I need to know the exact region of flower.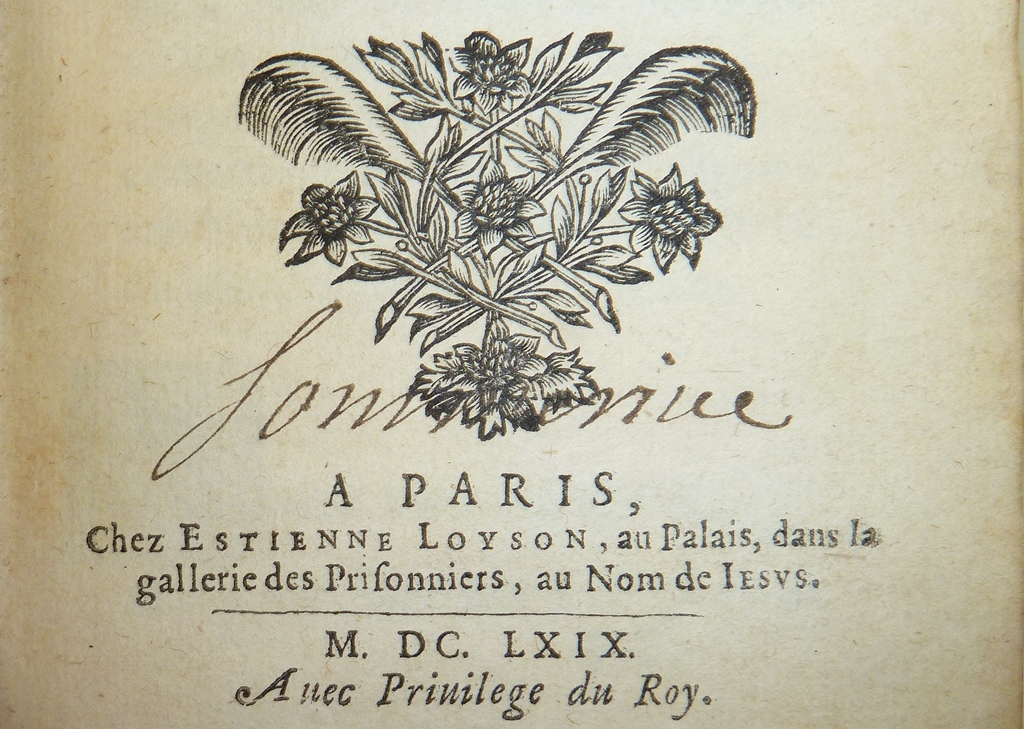
Region: <region>621, 165, 715, 274</region>.
